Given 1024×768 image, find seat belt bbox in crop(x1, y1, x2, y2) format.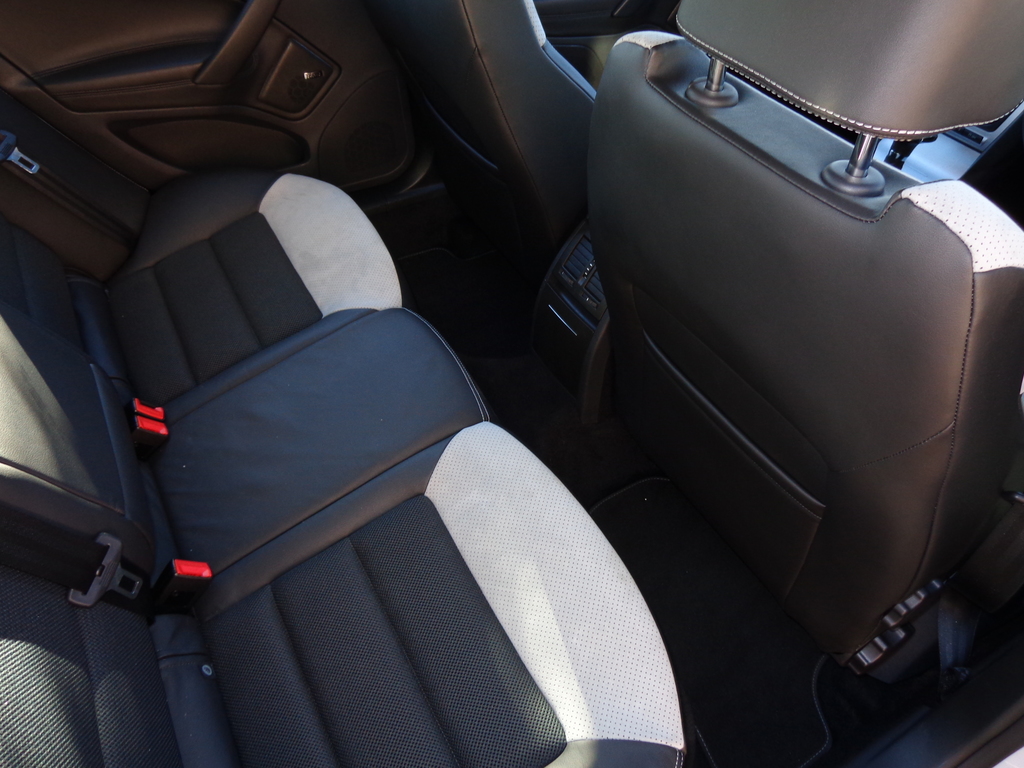
crop(0, 502, 136, 598).
